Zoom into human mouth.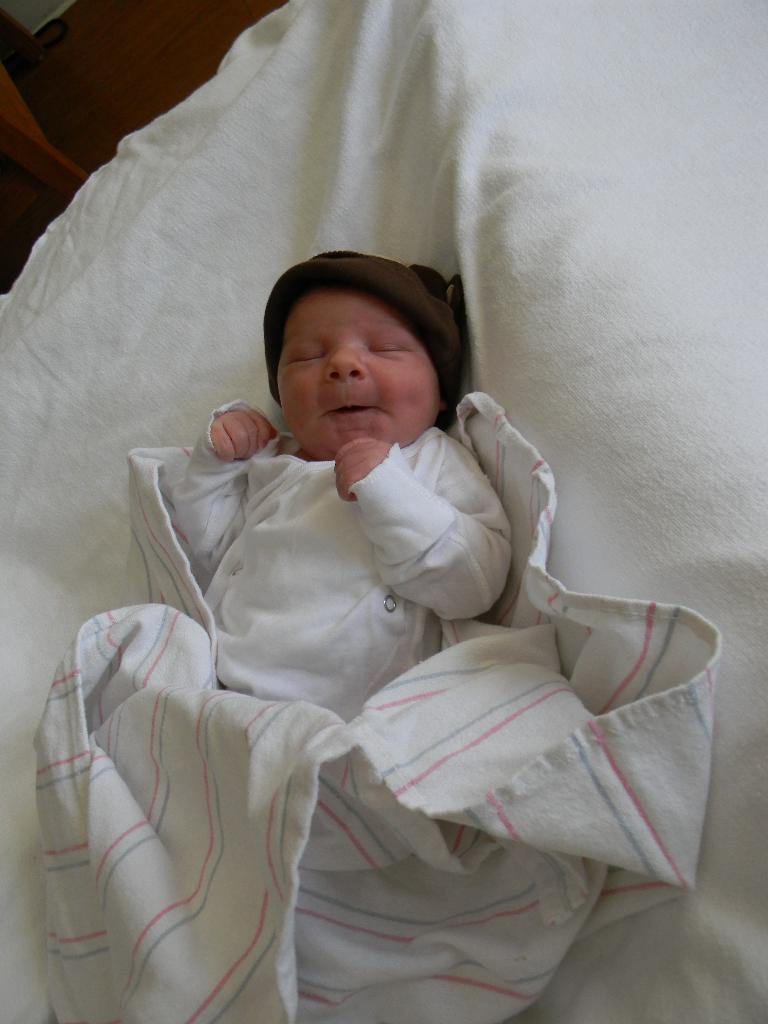
Zoom target: [326, 406, 368, 413].
